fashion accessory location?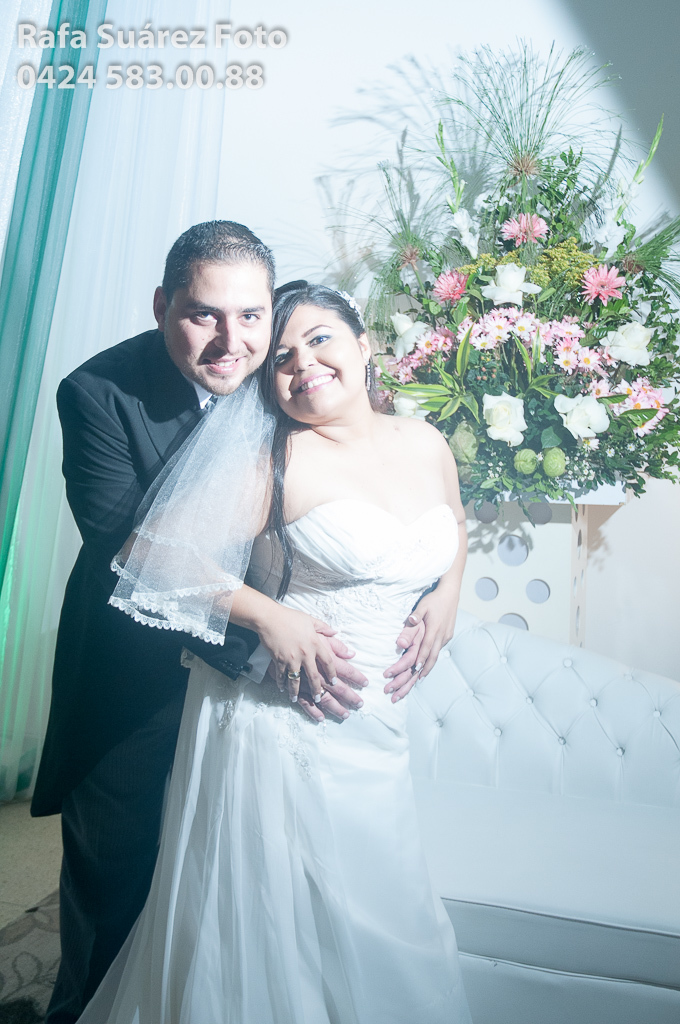
(363, 359, 374, 394)
